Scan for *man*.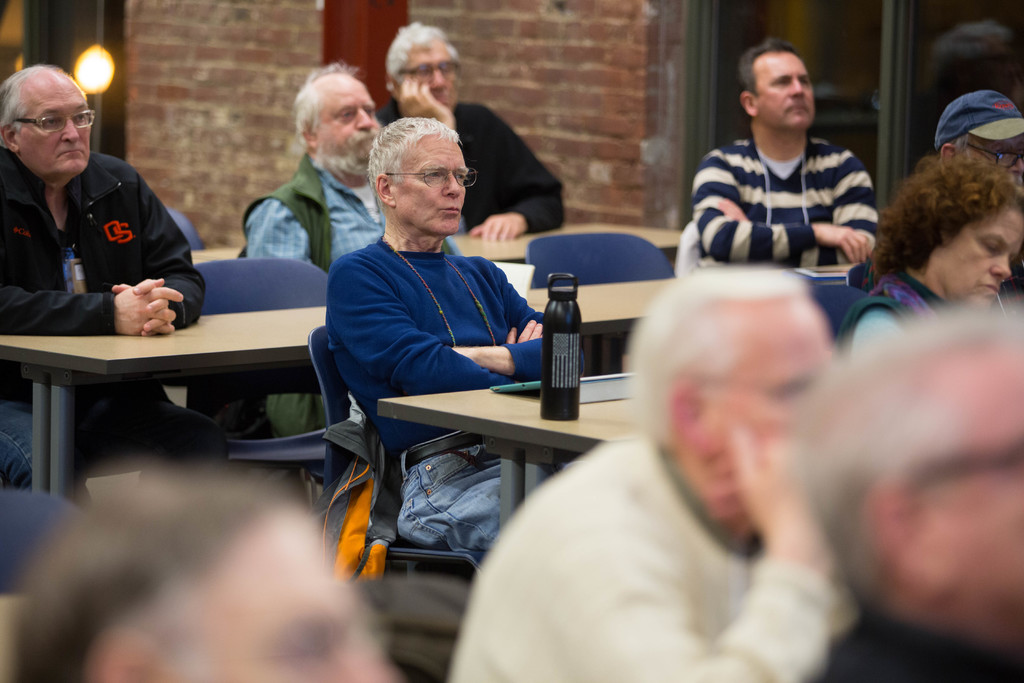
Scan result: bbox=[0, 63, 203, 492].
